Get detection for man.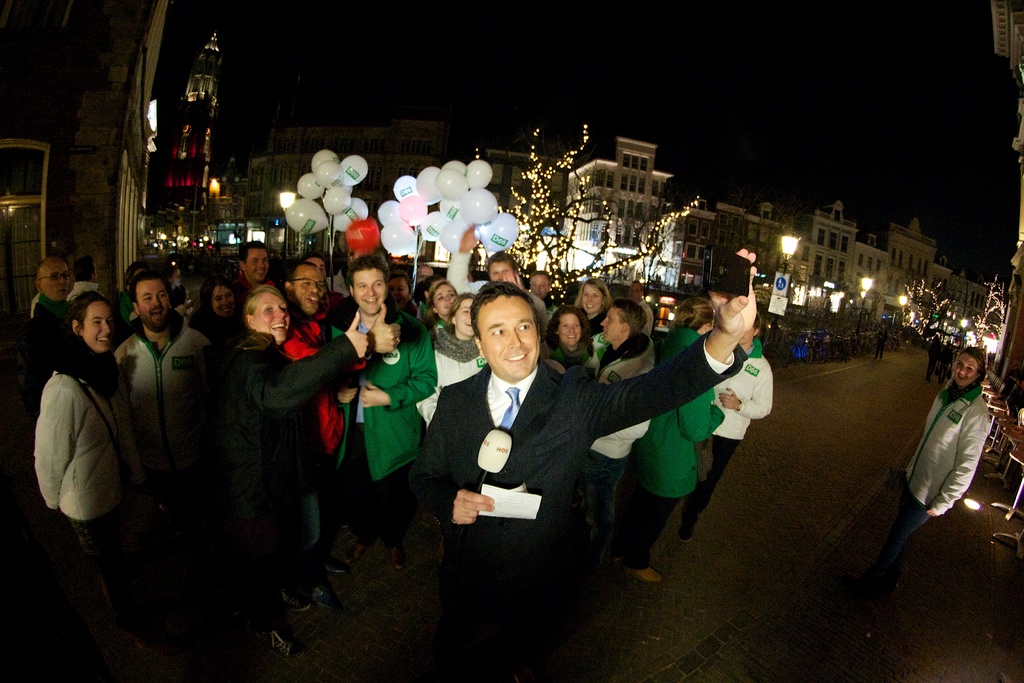
Detection: region(26, 257, 72, 413).
